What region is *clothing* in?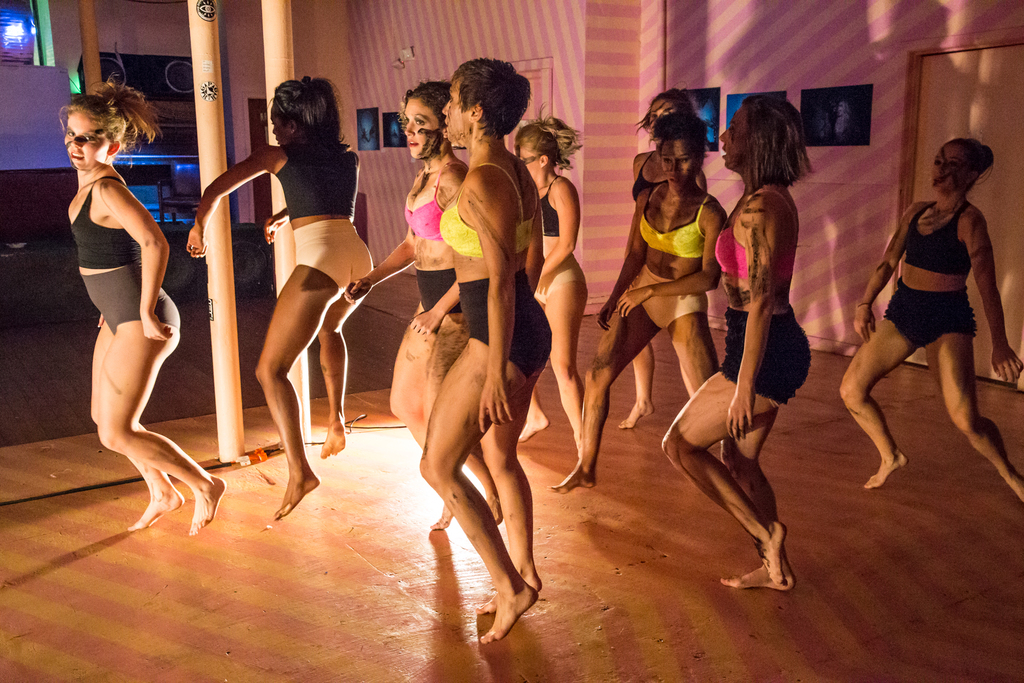
rect(878, 276, 974, 356).
